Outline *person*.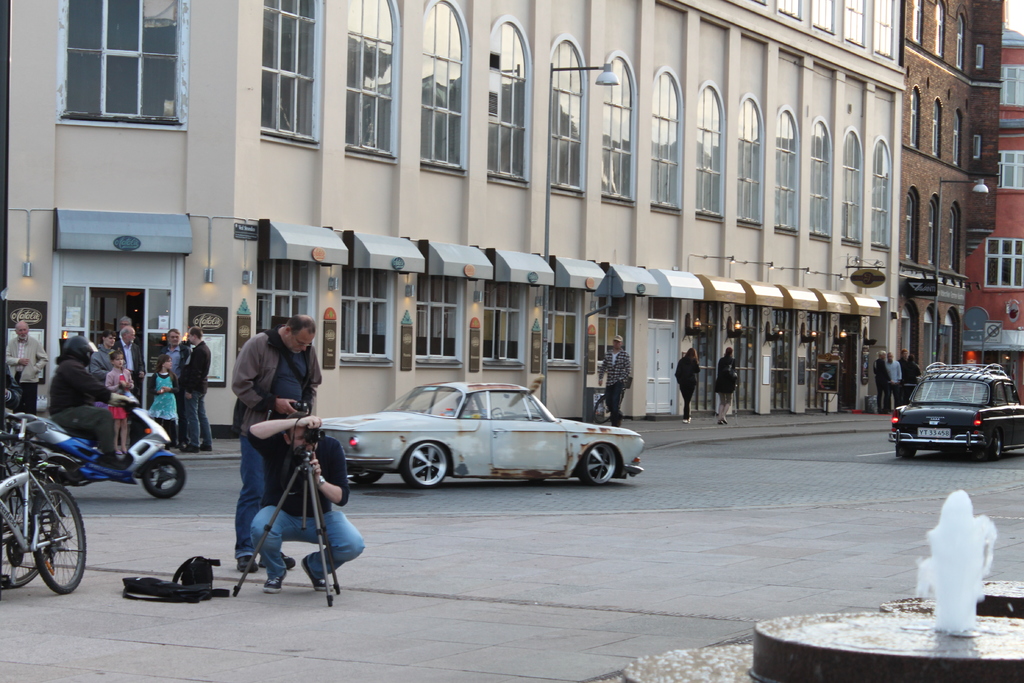
Outline: bbox(89, 333, 128, 386).
